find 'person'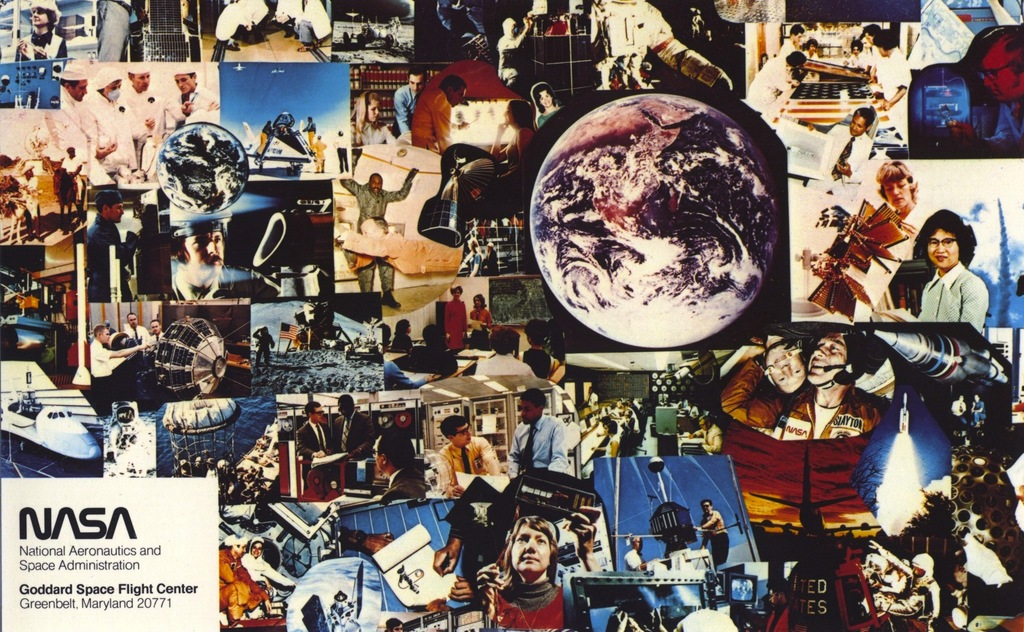
(483,517,566,622)
